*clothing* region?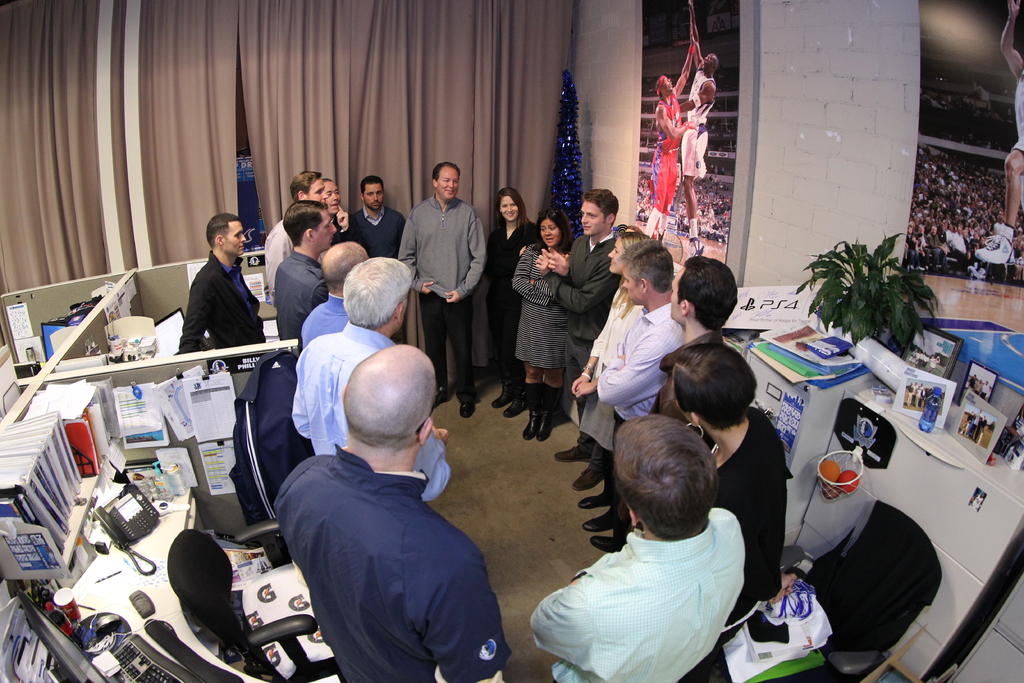
box=[1014, 63, 1023, 159]
